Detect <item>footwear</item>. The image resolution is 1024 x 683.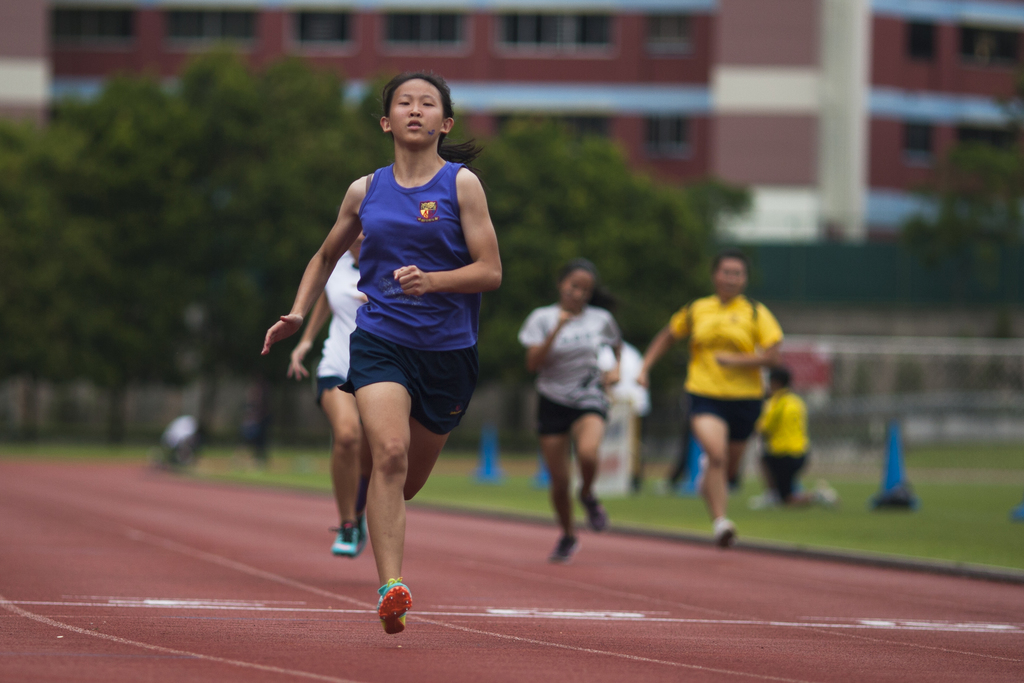
712 514 739 546.
